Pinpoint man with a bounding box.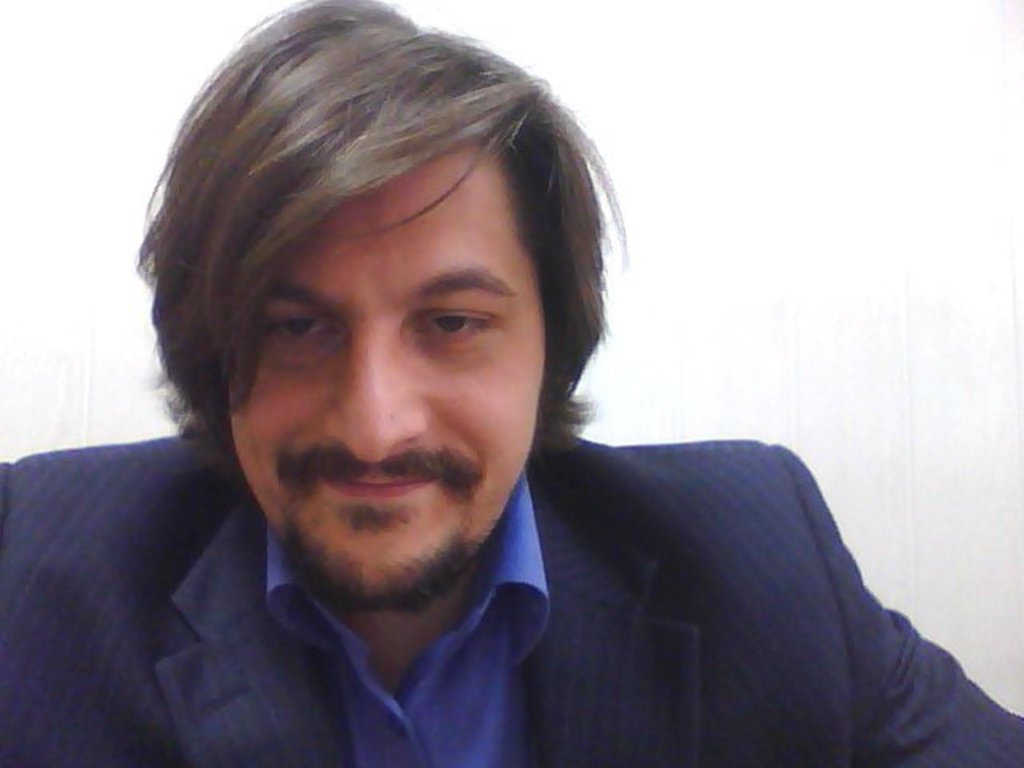
{"x1": 6, "y1": 0, "x2": 1022, "y2": 766}.
